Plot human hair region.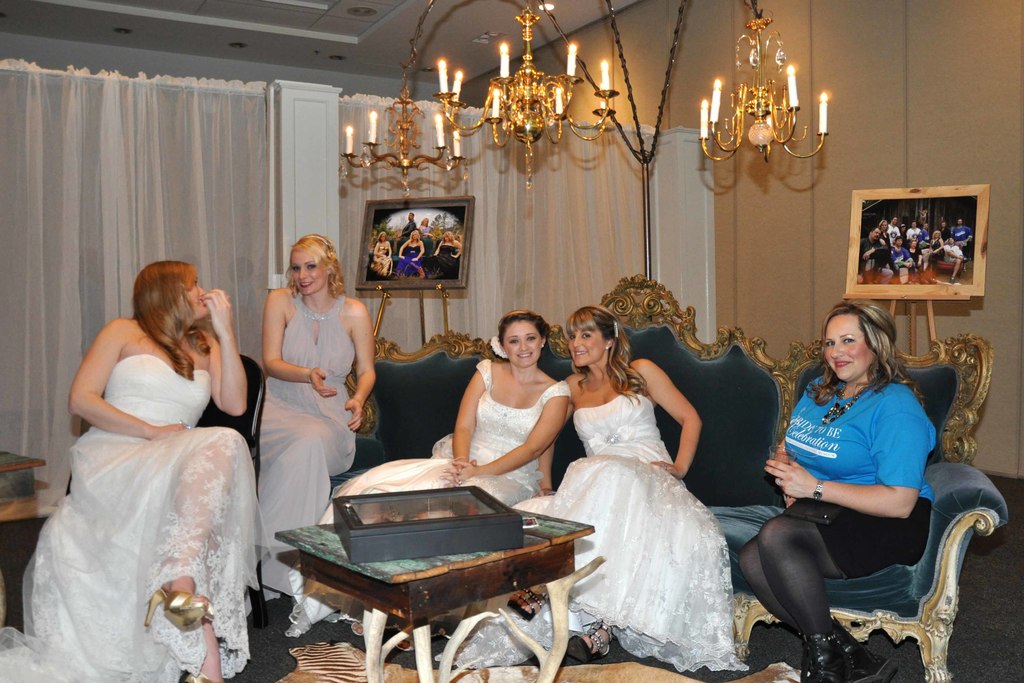
Plotted at region(560, 306, 652, 406).
